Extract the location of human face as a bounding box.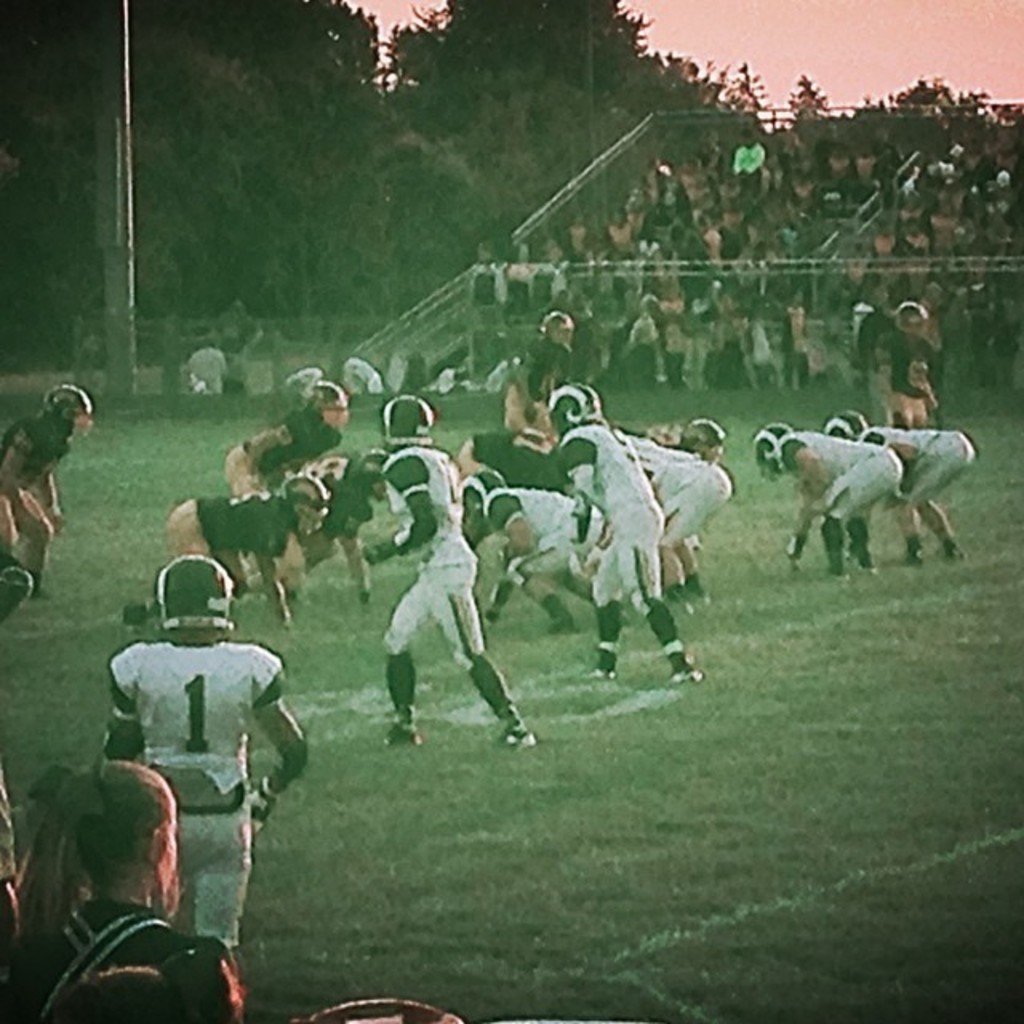
(294,501,330,536).
